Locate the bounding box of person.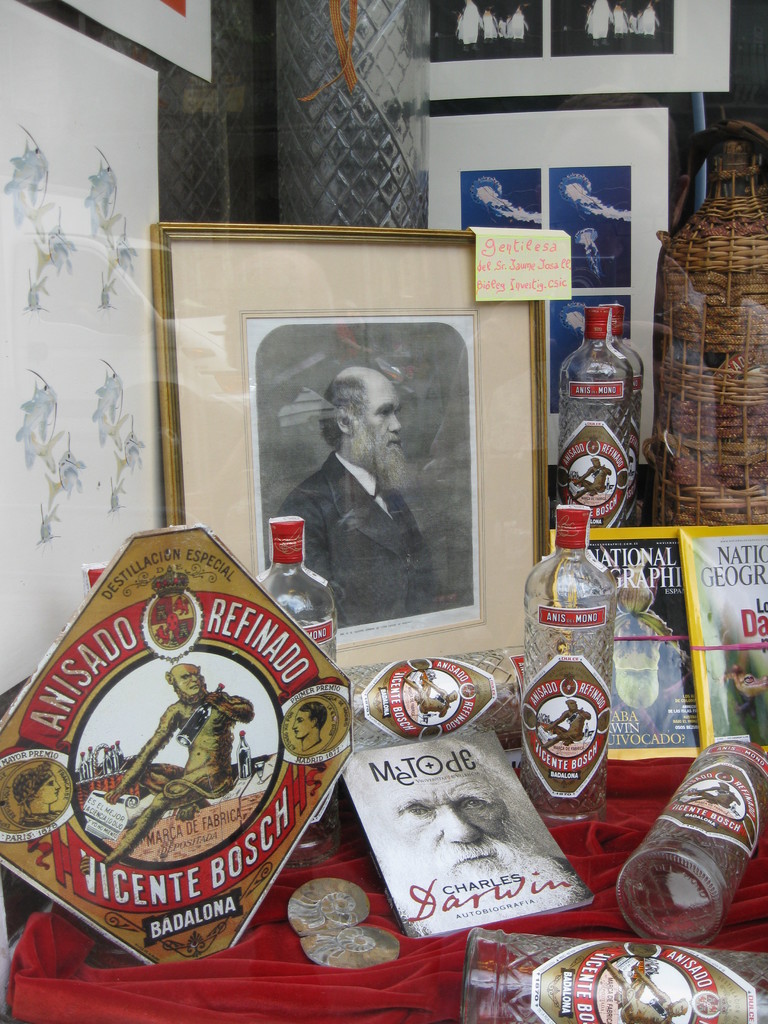
Bounding box: <box>359,742,576,917</box>.
